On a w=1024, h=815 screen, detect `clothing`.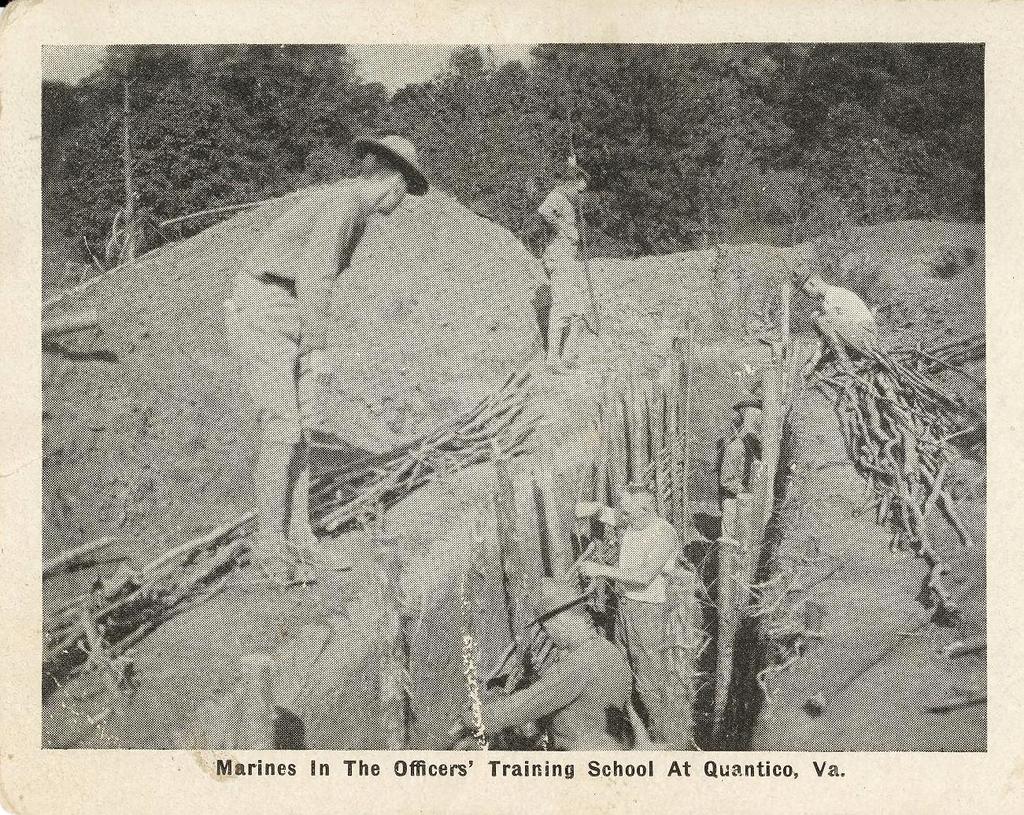
rect(479, 635, 632, 754).
